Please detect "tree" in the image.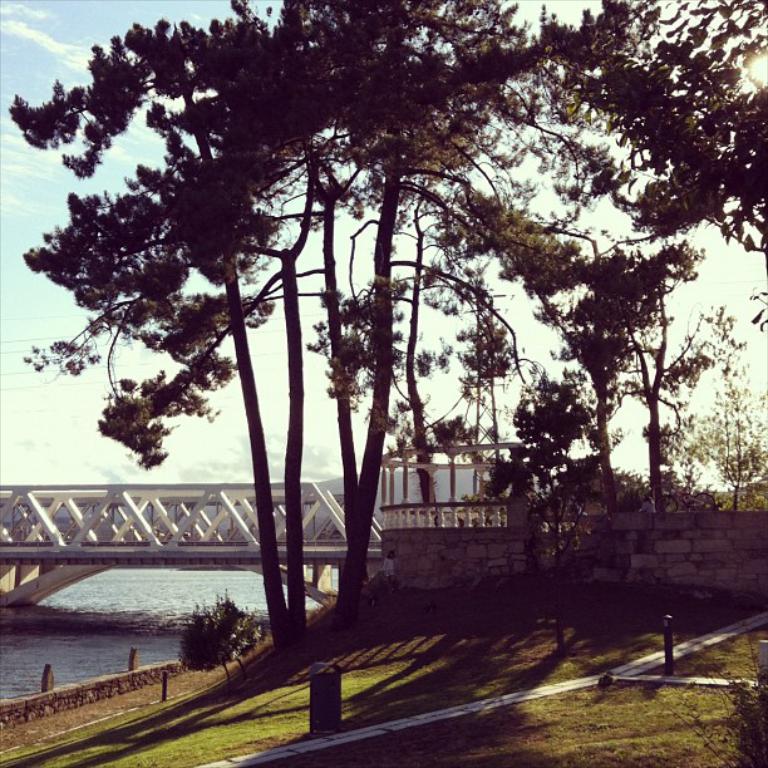
(16,0,722,689).
